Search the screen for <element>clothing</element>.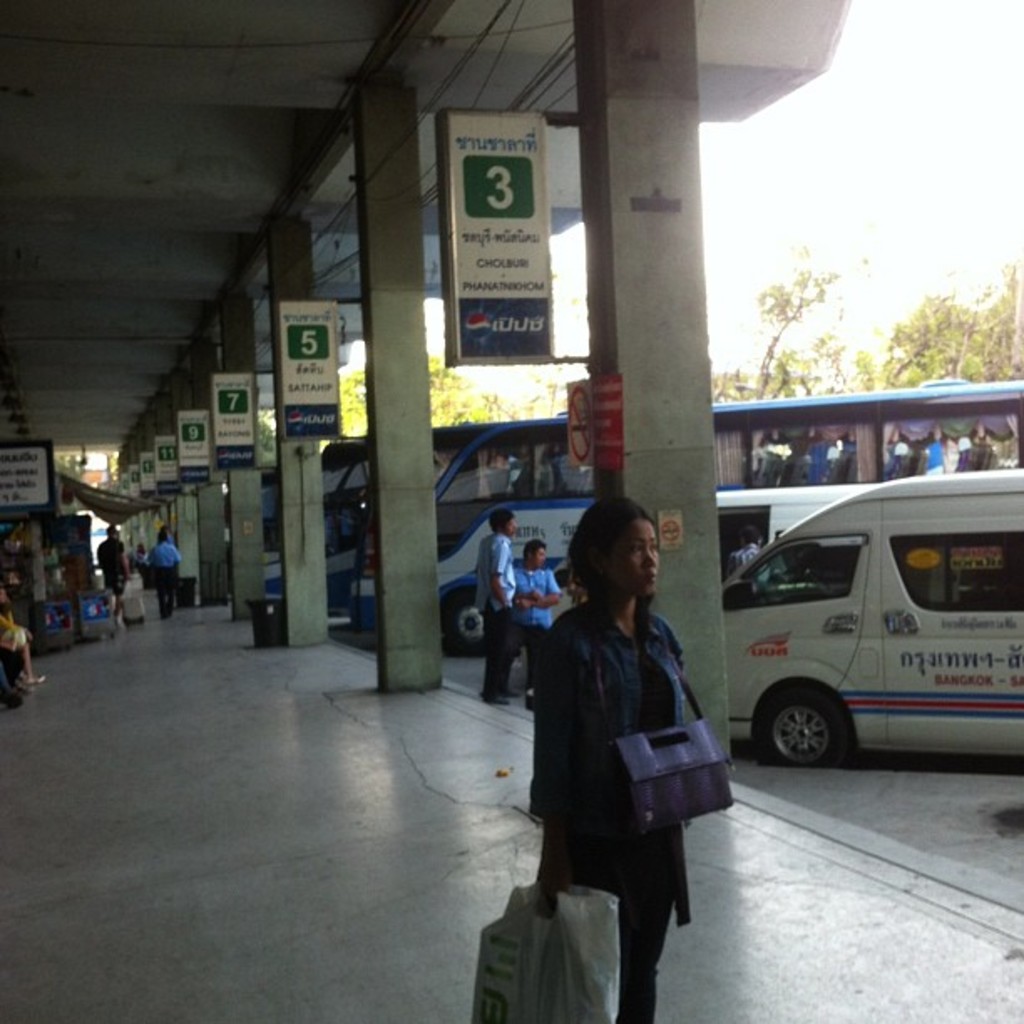
Found at bbox(149, 549, 176, 579).
